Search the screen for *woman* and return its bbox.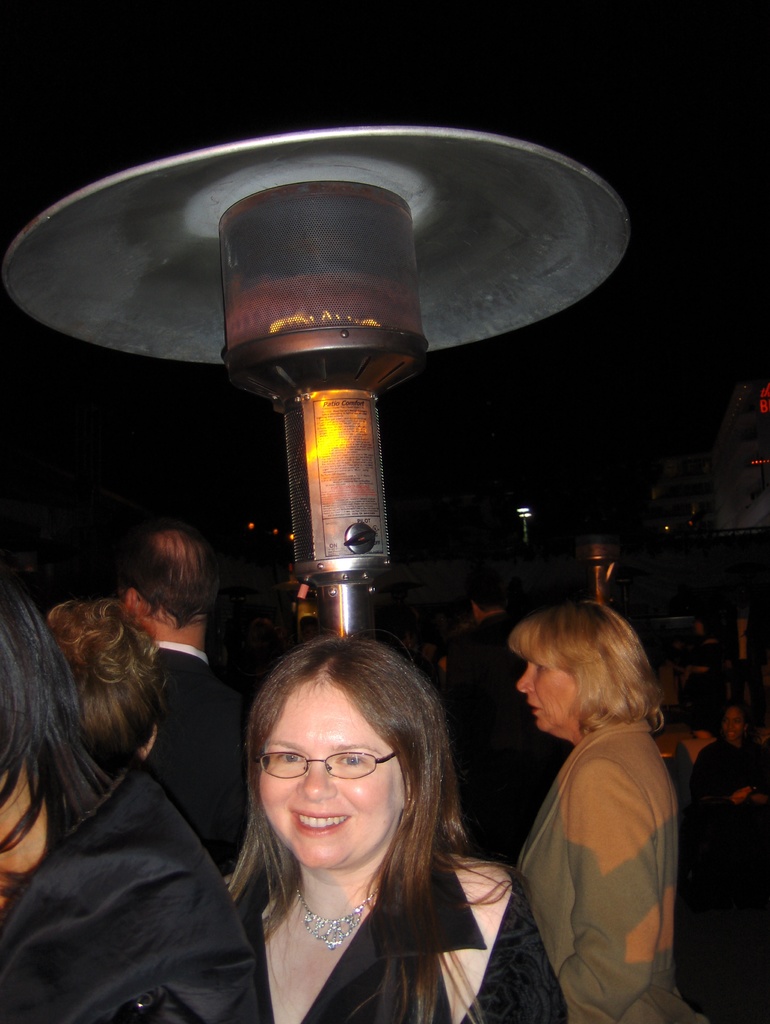
Found: [x1=189, y1=618, x2=570, y2=1023].
